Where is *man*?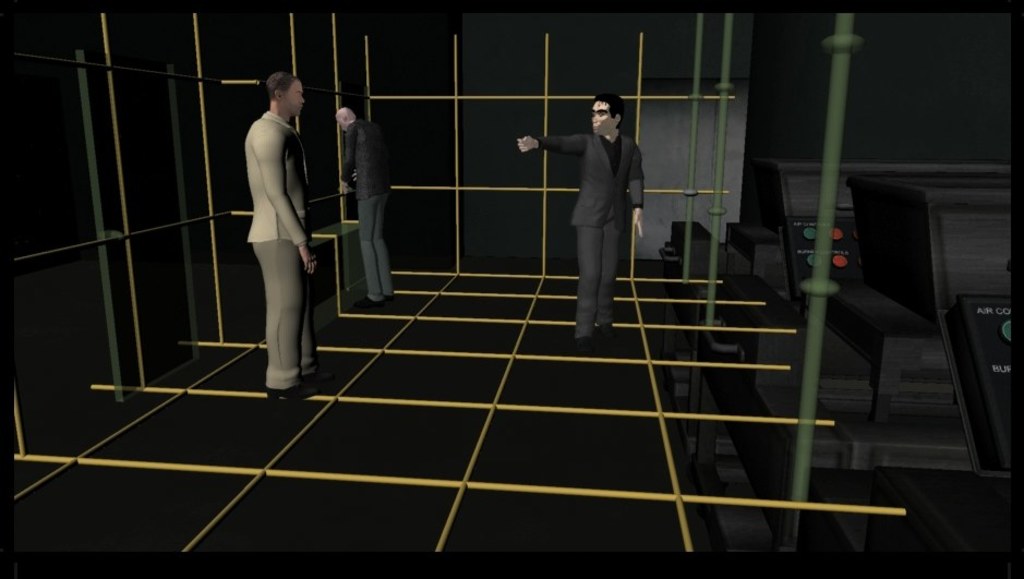
bbox(329, 108, 395, 314).
